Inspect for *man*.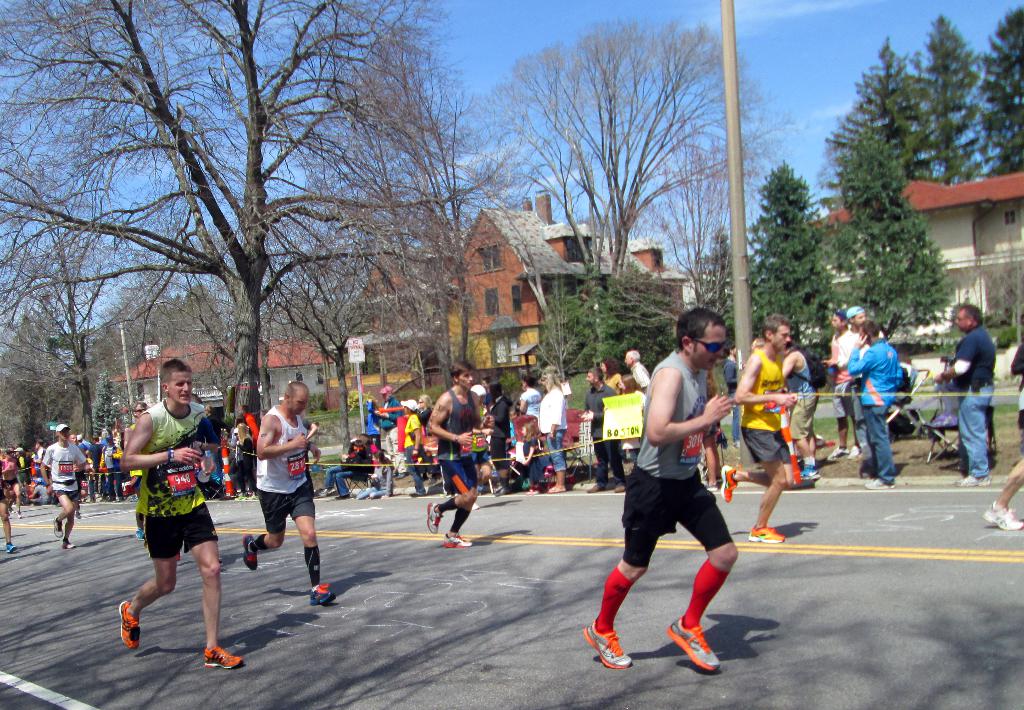
Inspection: l=717, t=311, r=793, b=542.
